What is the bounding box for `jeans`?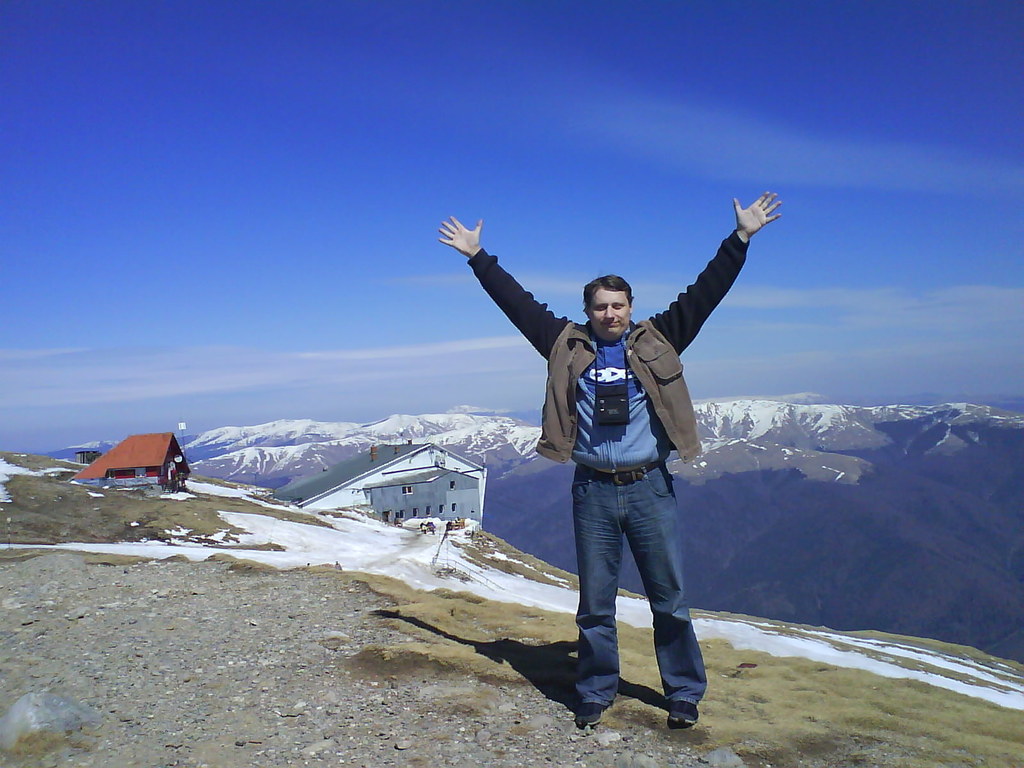
region(556, 464, 703, 732).
